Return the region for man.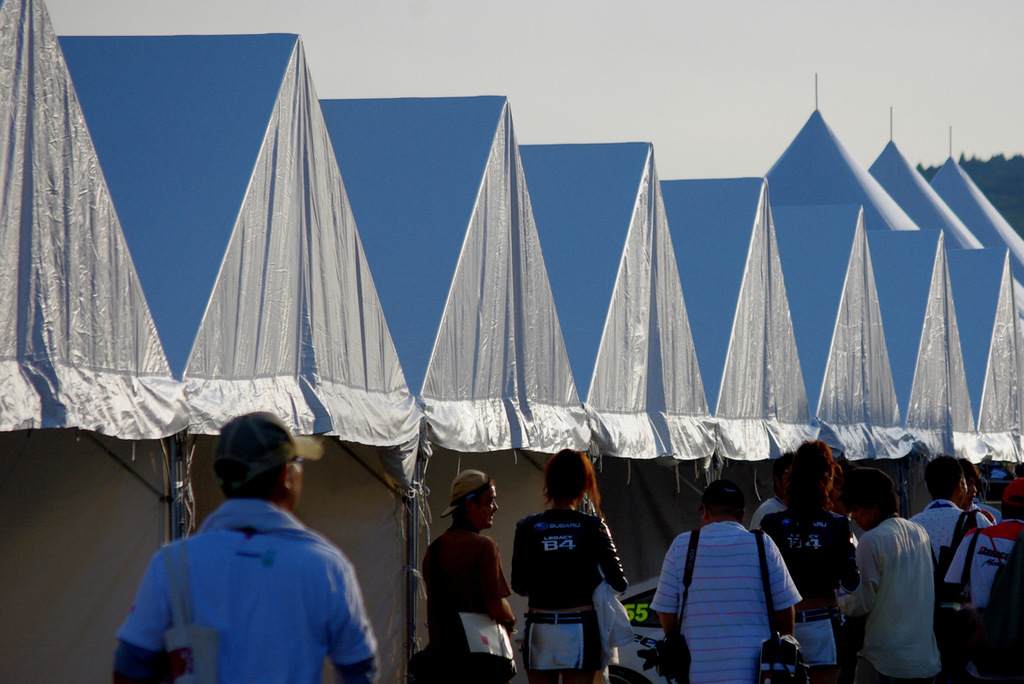
<box>648,476,806,683</box>.
